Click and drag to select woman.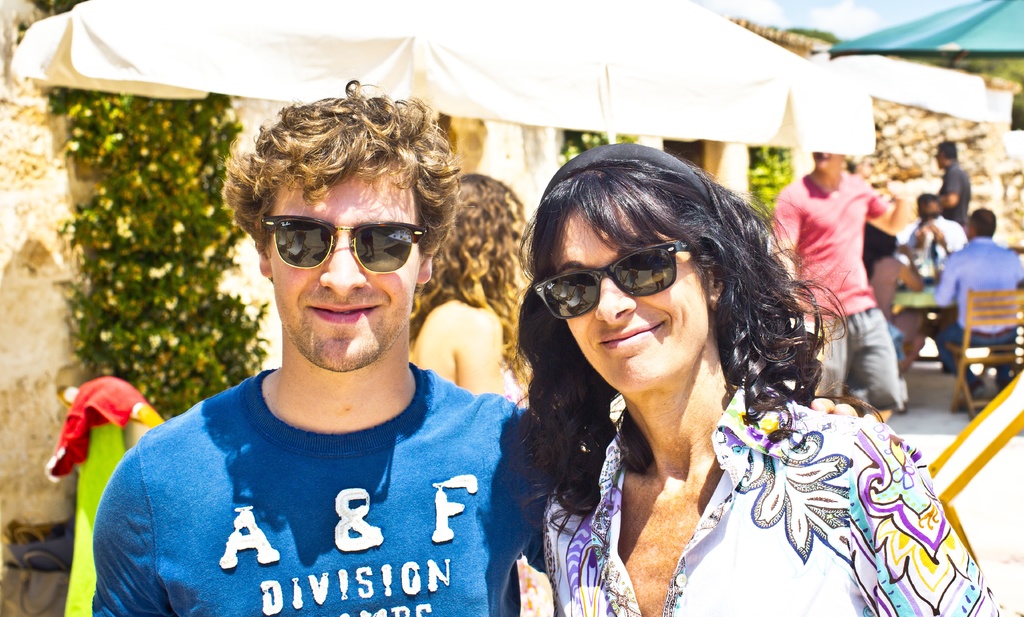
Selection: (477, 147, 915, 611).
